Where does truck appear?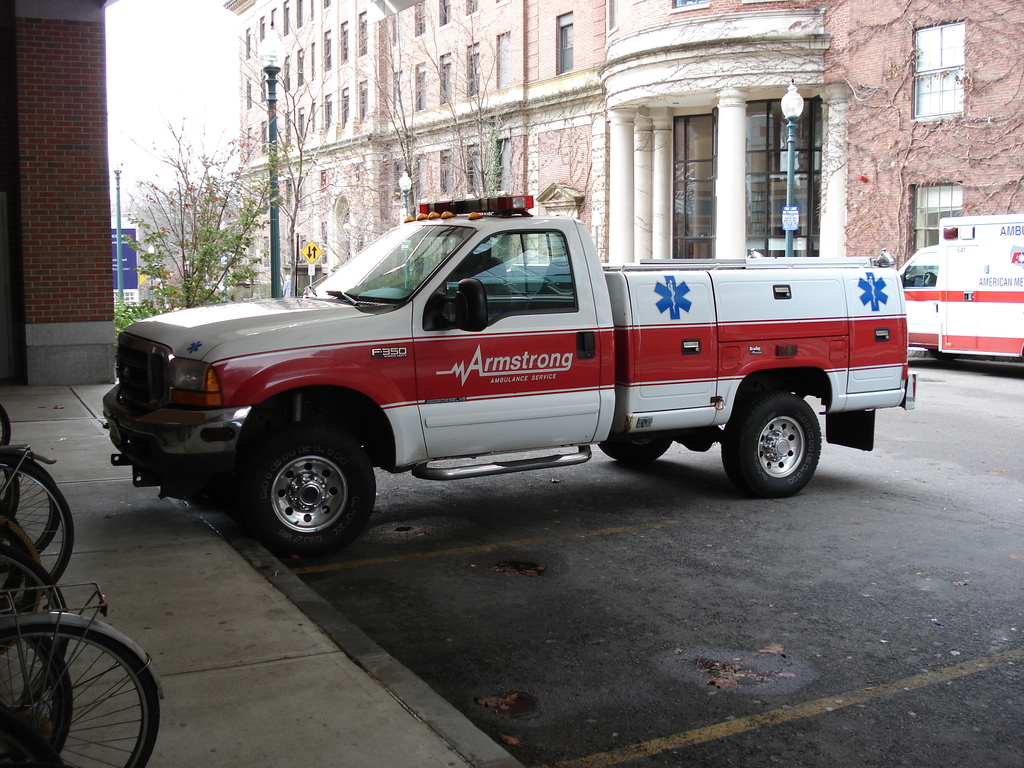
Appears at 90:209:892:545.
